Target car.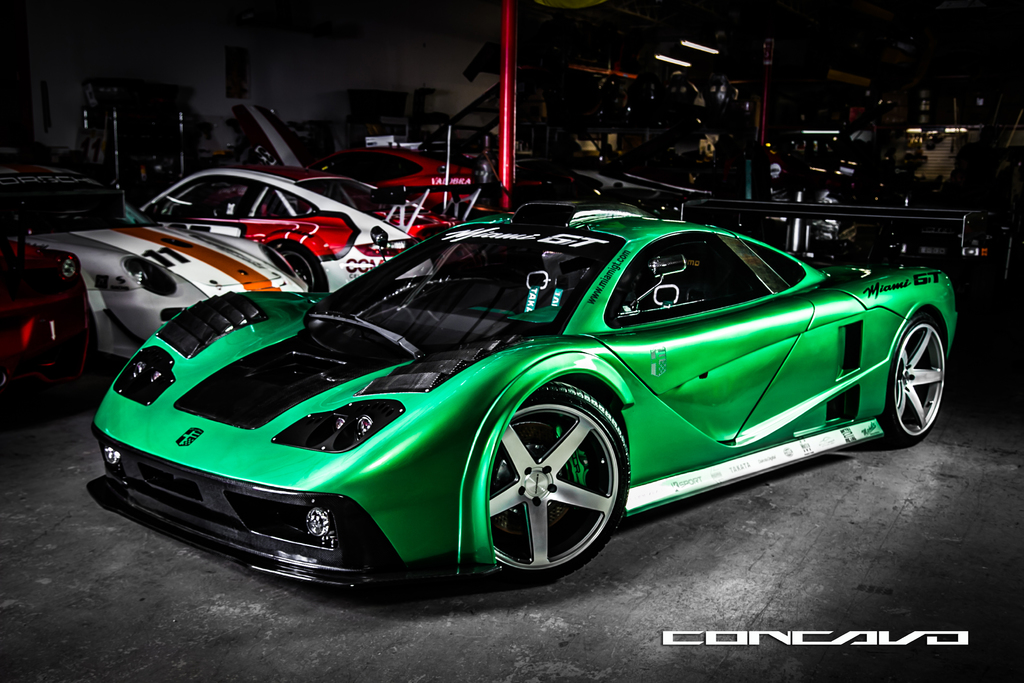
Target region: <box>239,92,484,210</box>.
